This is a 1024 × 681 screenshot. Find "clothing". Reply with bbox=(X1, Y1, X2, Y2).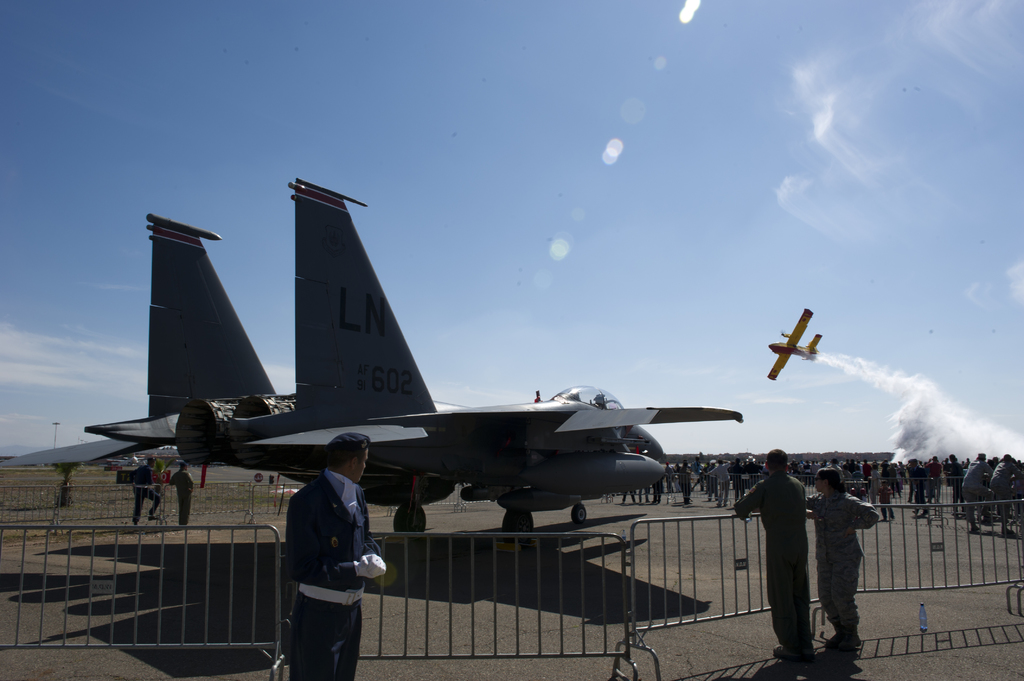
bbox=(733, 470, 813, 655).
